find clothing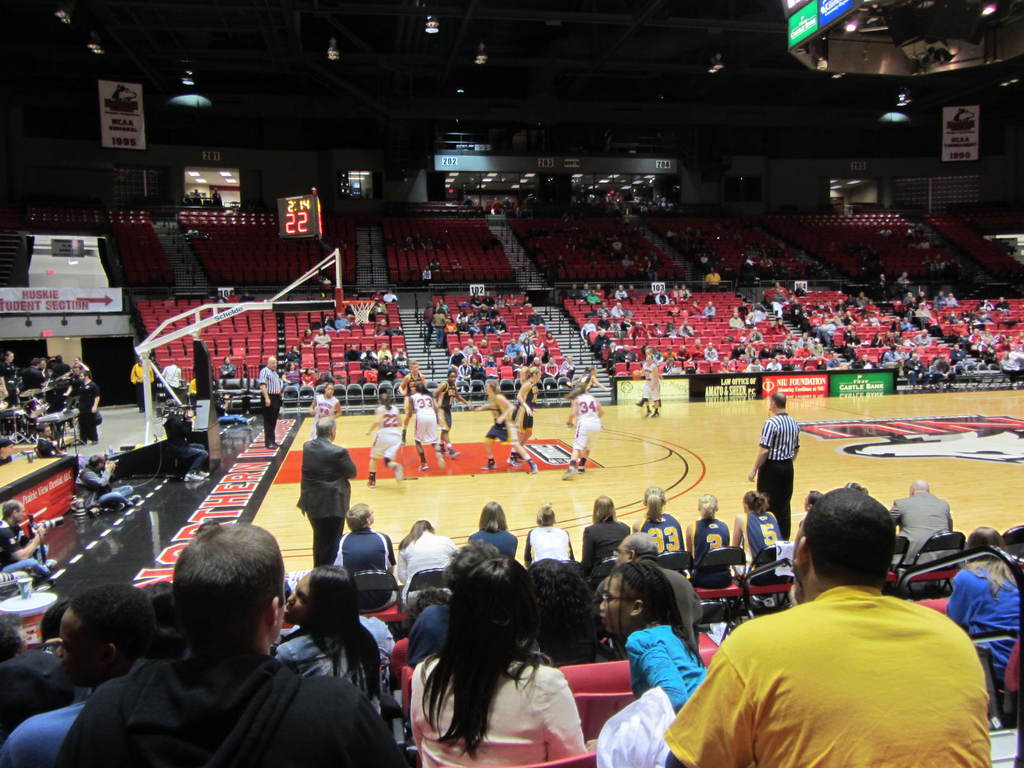
box(253, 362, 285, 444)
